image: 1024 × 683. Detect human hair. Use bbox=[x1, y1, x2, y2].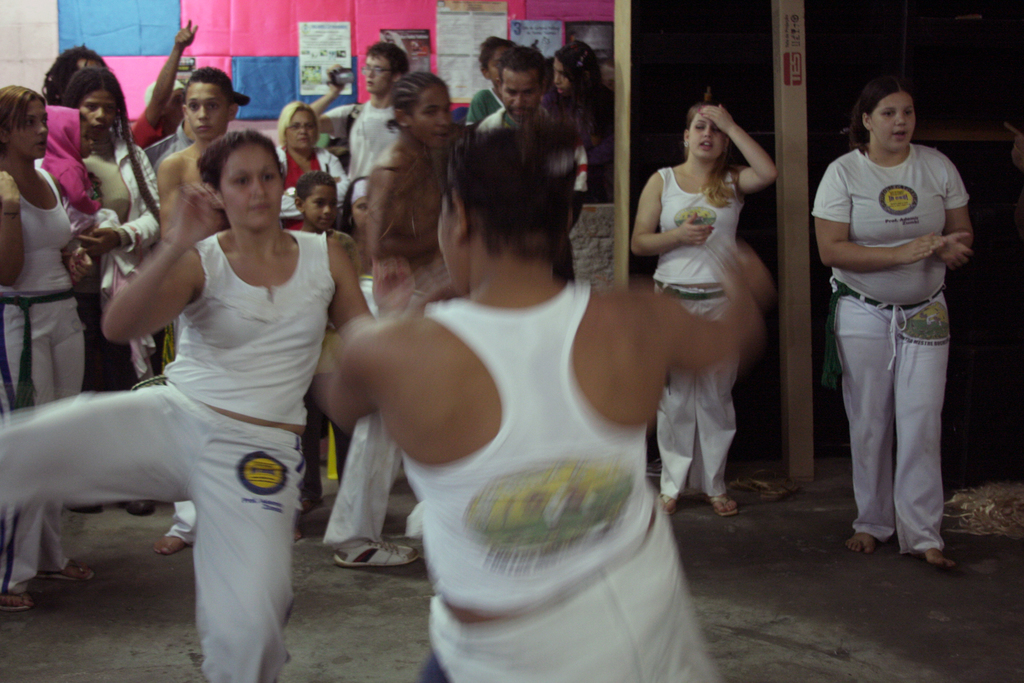
bbox=[850, 79, 918, 147].
